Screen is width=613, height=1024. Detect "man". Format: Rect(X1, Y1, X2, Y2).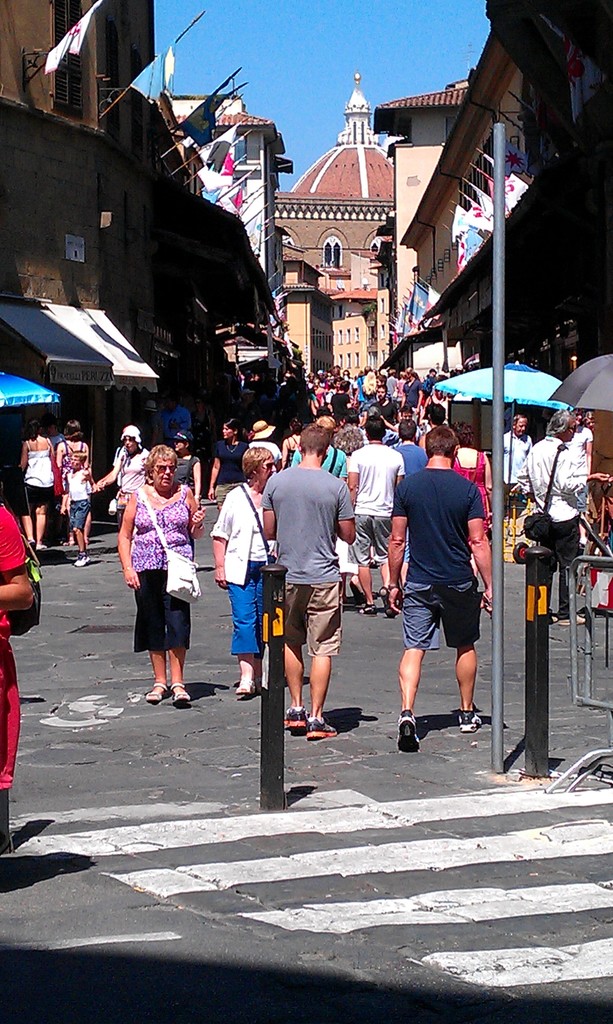
Rect(259, 424, 358, 739).
